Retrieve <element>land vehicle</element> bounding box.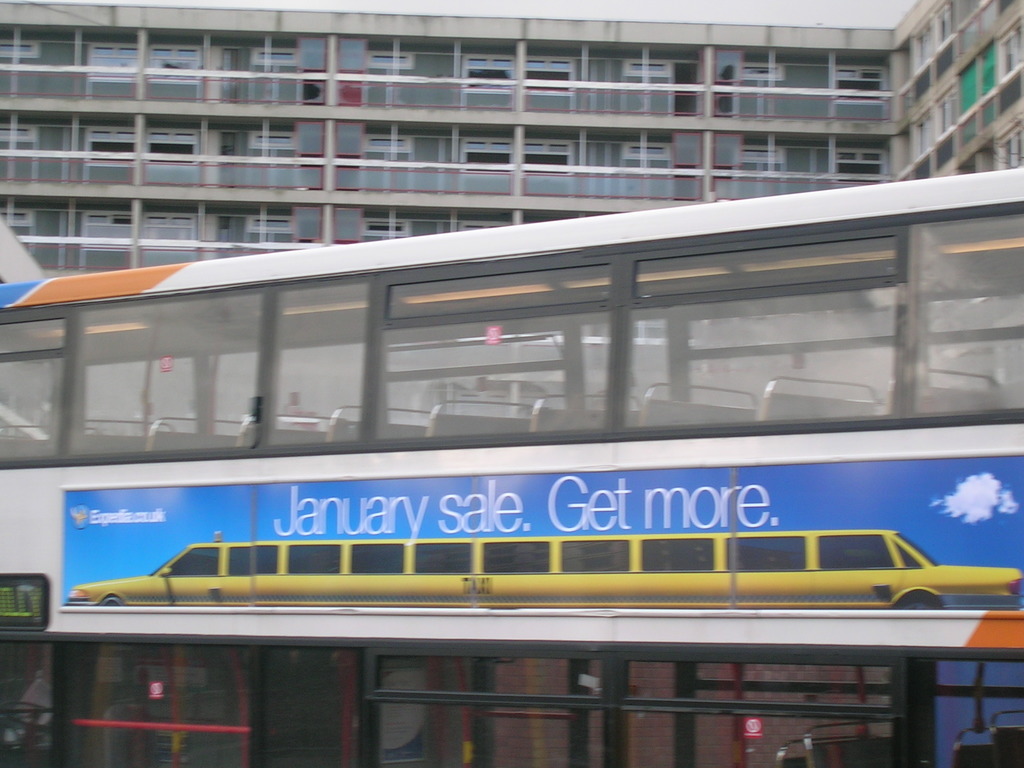
Bounding box: BBox(65, 528, 1020, 614).
